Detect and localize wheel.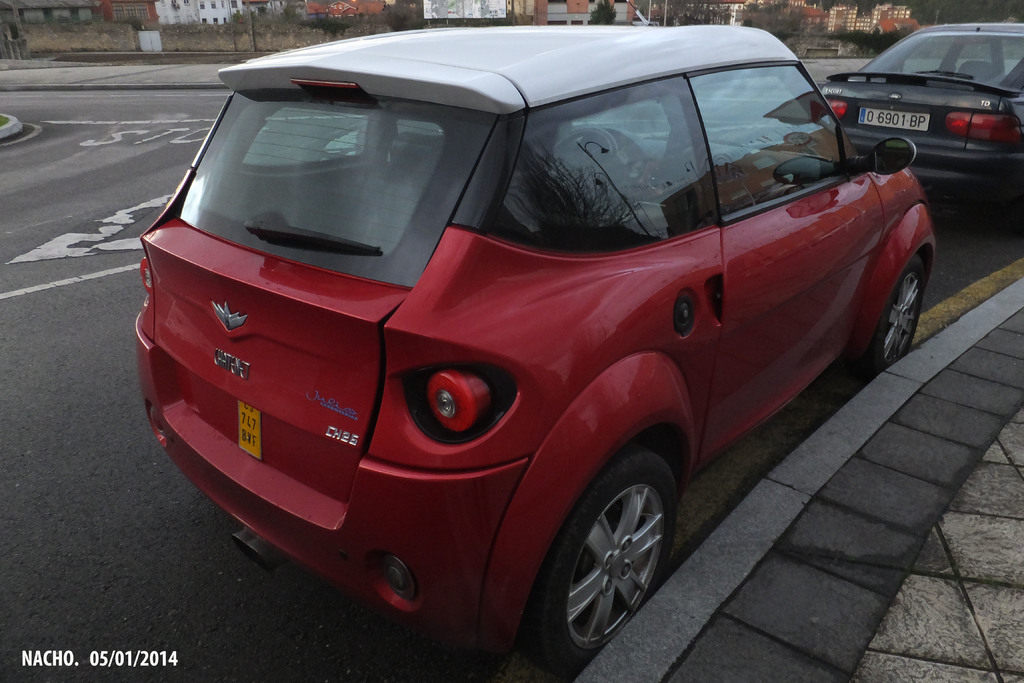
Localized at {"left": 544, "top": 451, "right": 673, "bottom": 656}.
